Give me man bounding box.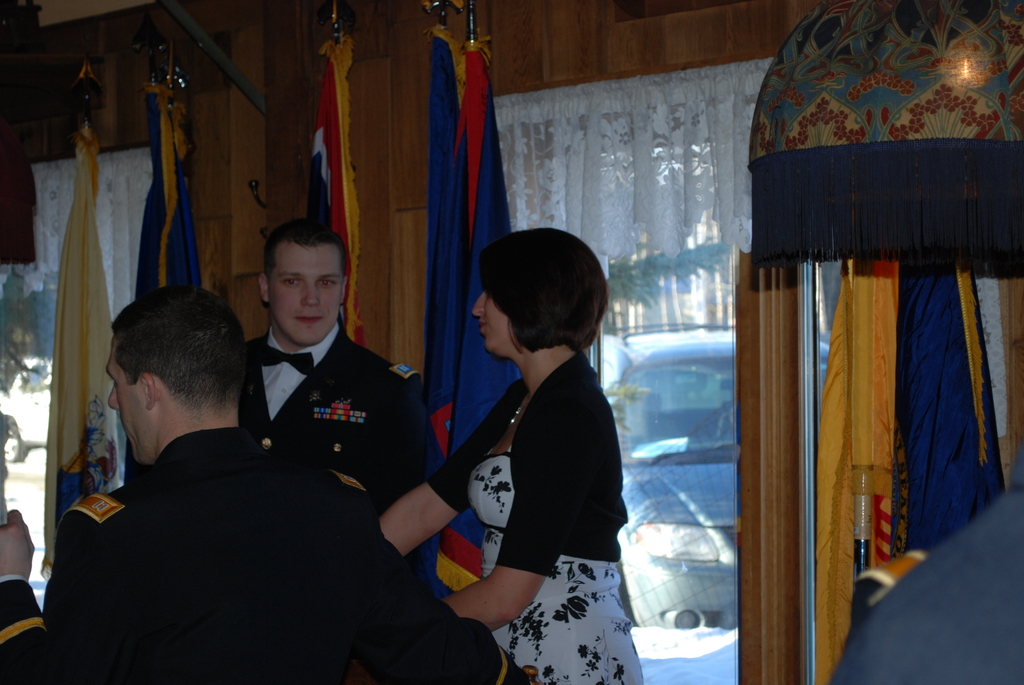
[237,220,447,517].
